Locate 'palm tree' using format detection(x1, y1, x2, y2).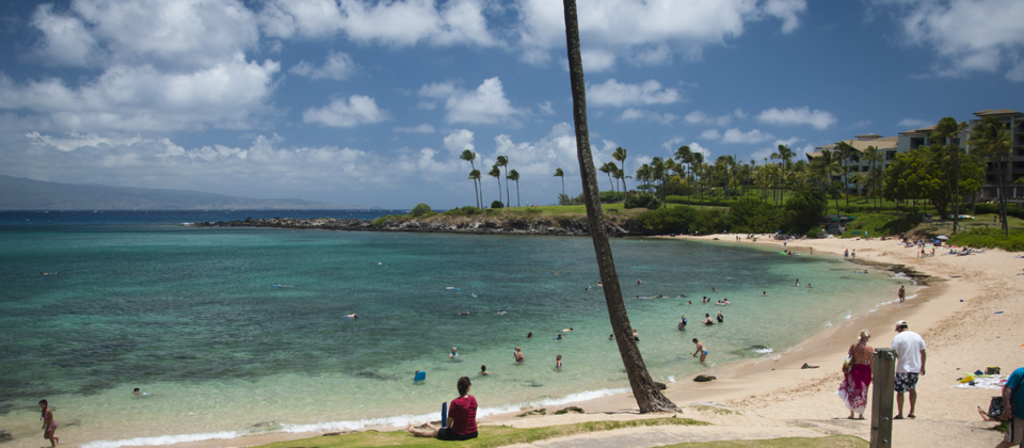
detection(462, 147, 482, 207).
